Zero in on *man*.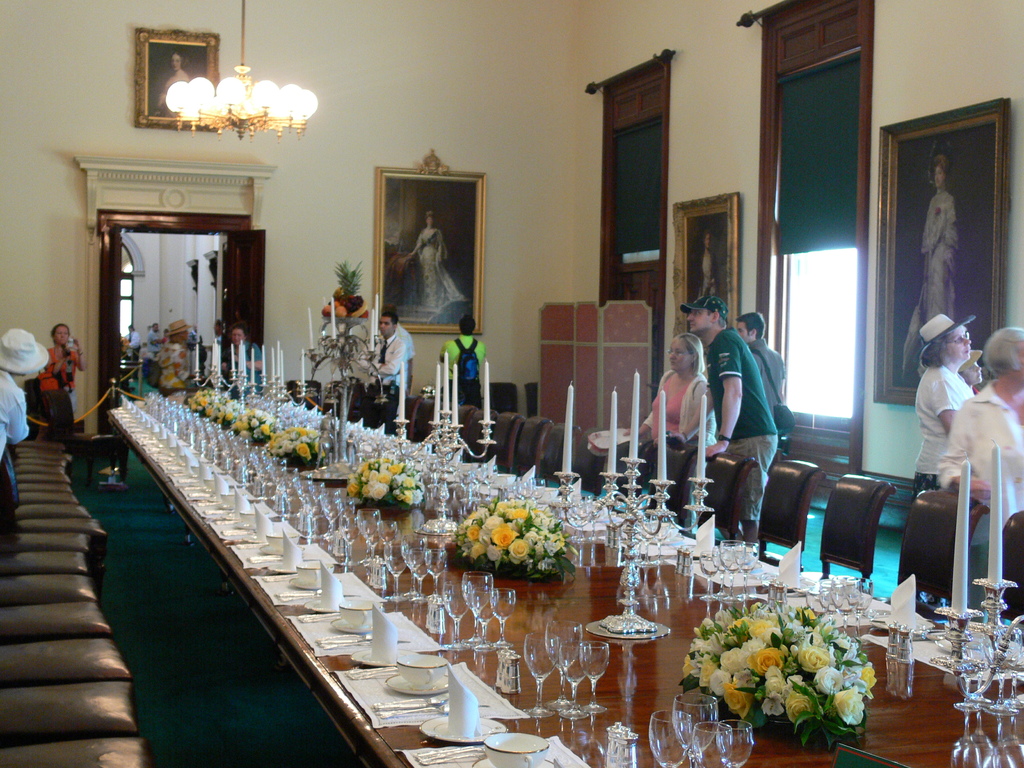
Zeroed in: pyautogui.locateOnScreen(702, 297, 805, 543).
